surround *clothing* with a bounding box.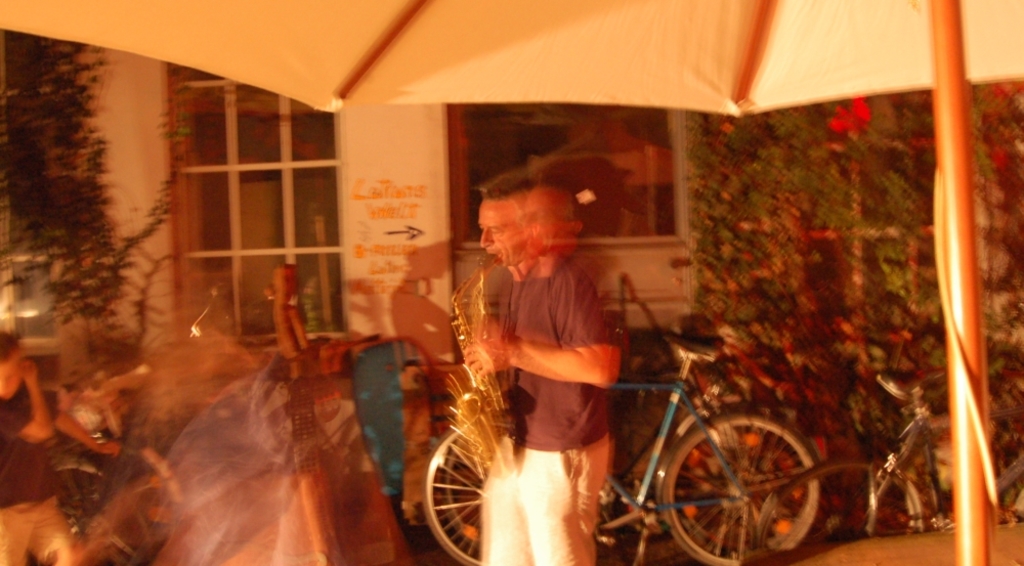
0/395/82/565.
